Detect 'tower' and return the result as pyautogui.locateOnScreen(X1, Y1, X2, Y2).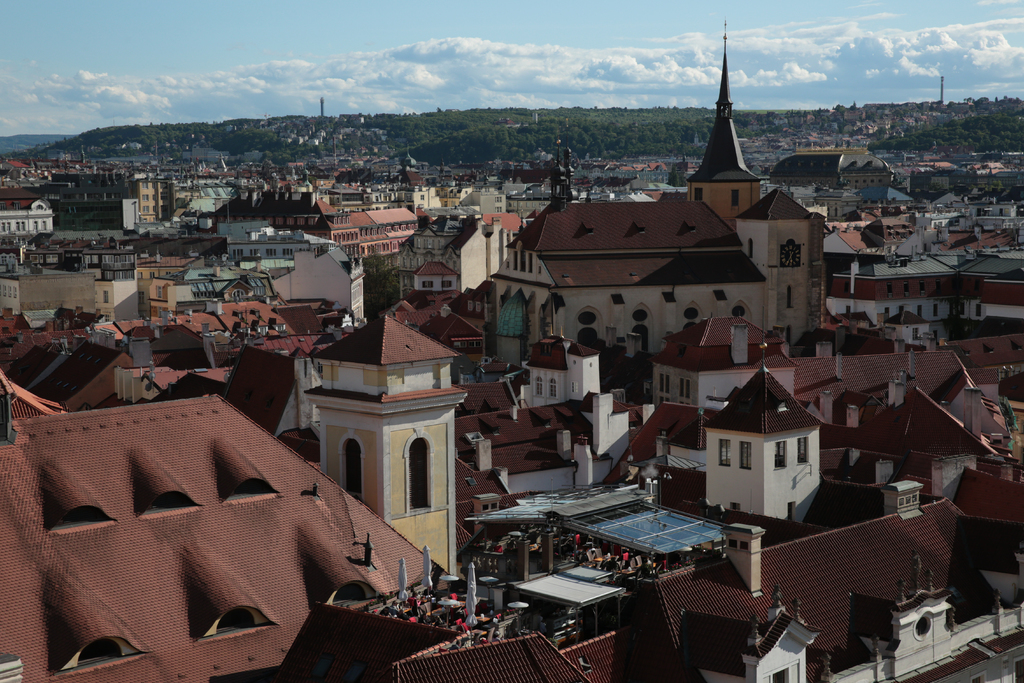
pyautogui.locateOnScreen(688, 21, 764, 233).
